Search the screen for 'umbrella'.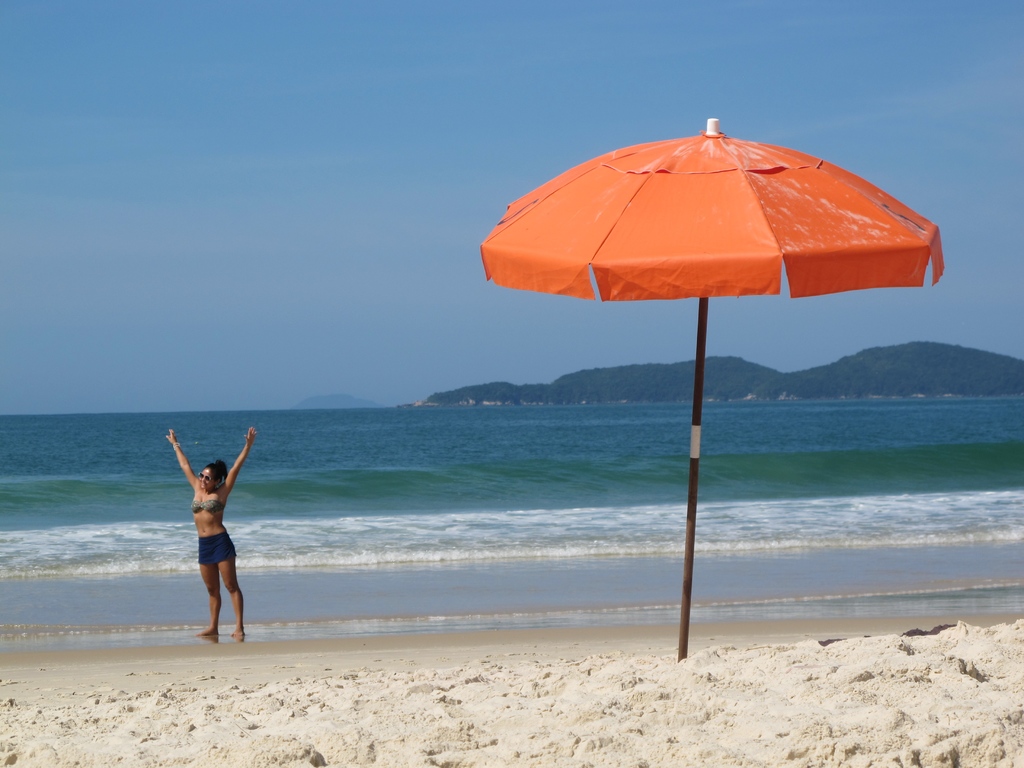
Found at <region>488, 118, 947, 662</region>.
